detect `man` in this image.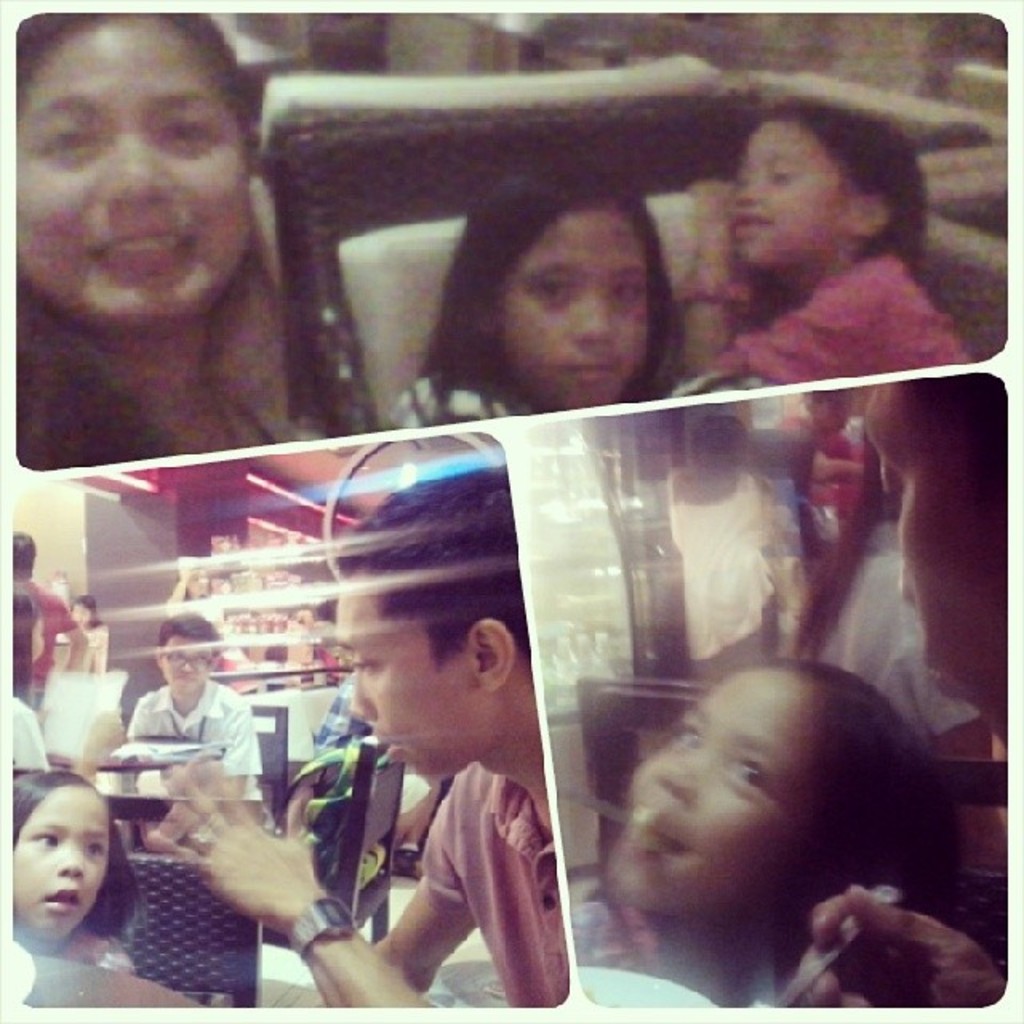
Detection: (144, 467, 570, 1008).
